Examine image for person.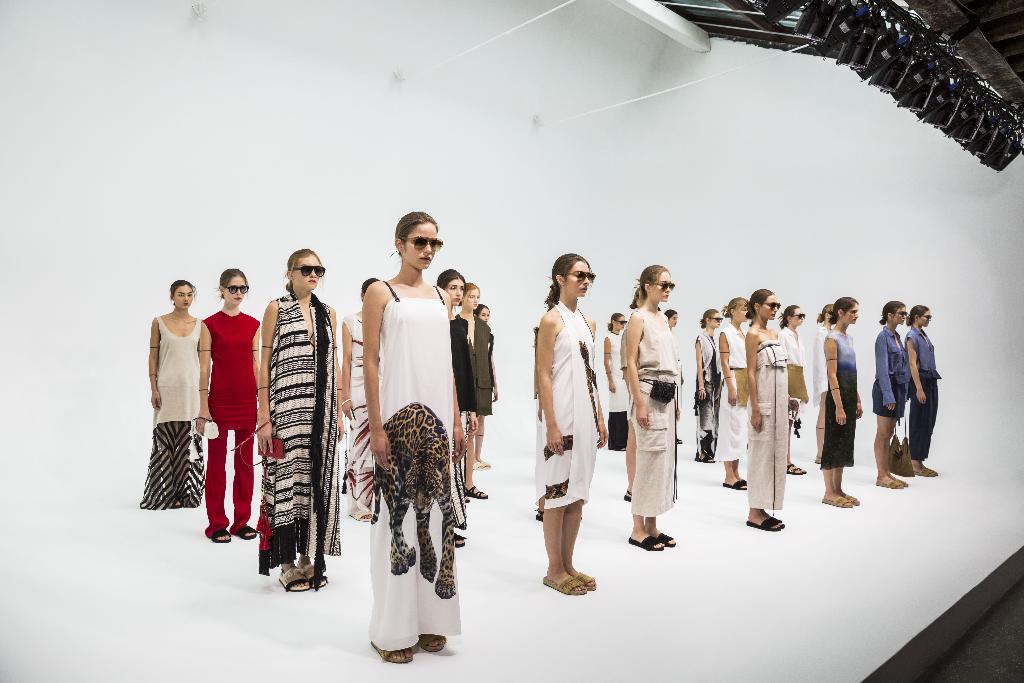
Examination result: x1=814, y1=292, x2=864, y2=502.
